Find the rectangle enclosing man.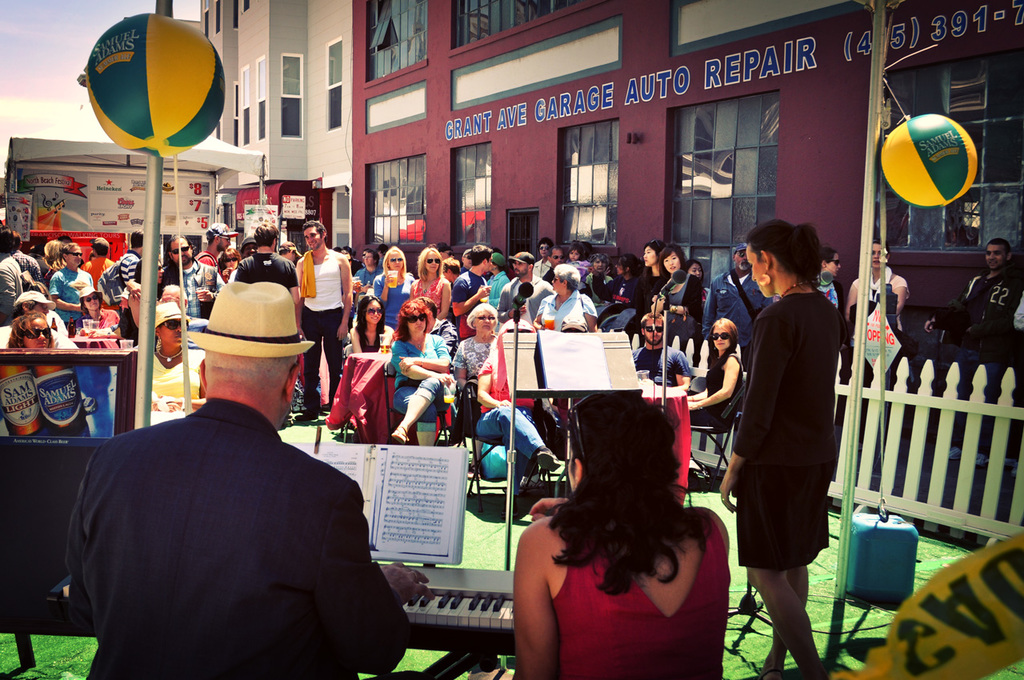
(54, 279, 434, 679).
